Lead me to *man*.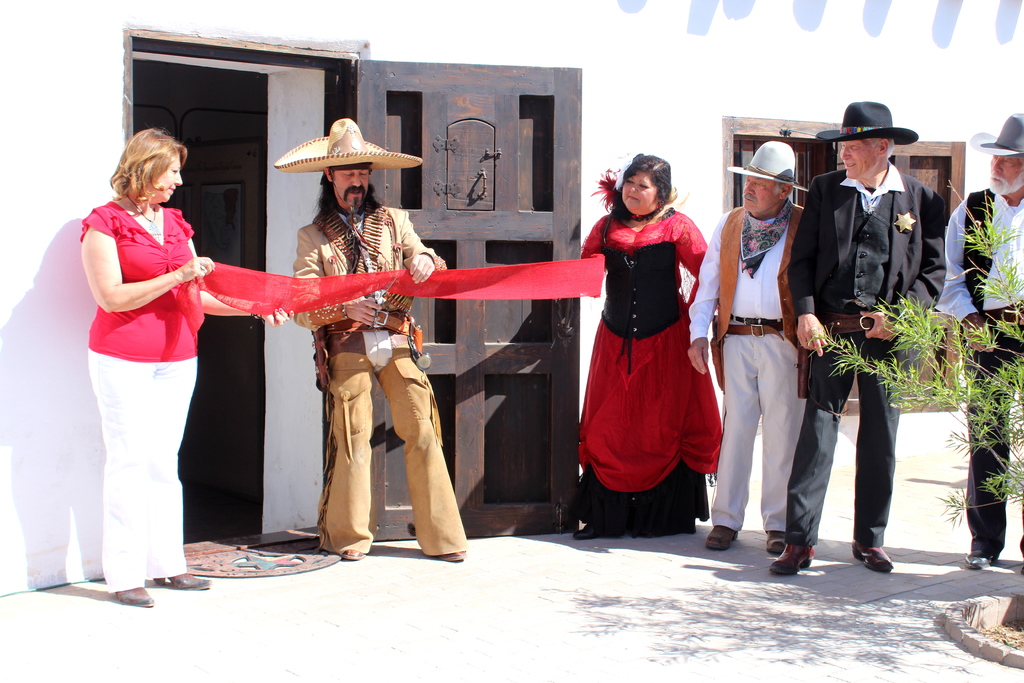
Lead to rect(273, 118, 467, 563).
